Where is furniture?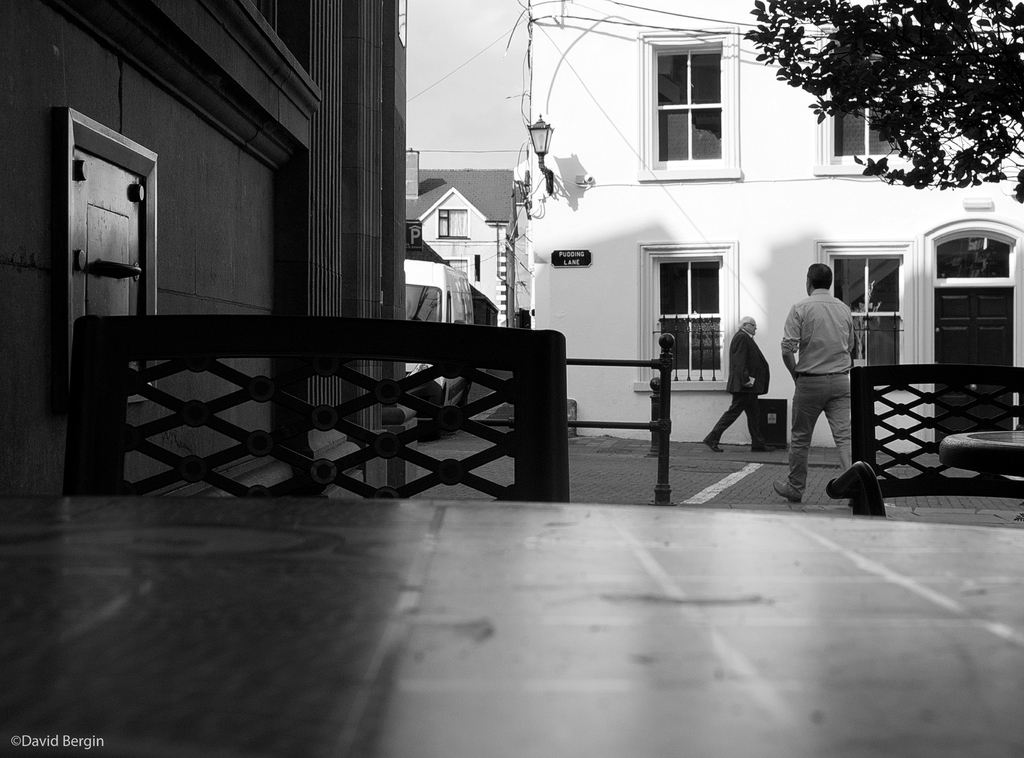
bbox(68, 316, 575, 504).
